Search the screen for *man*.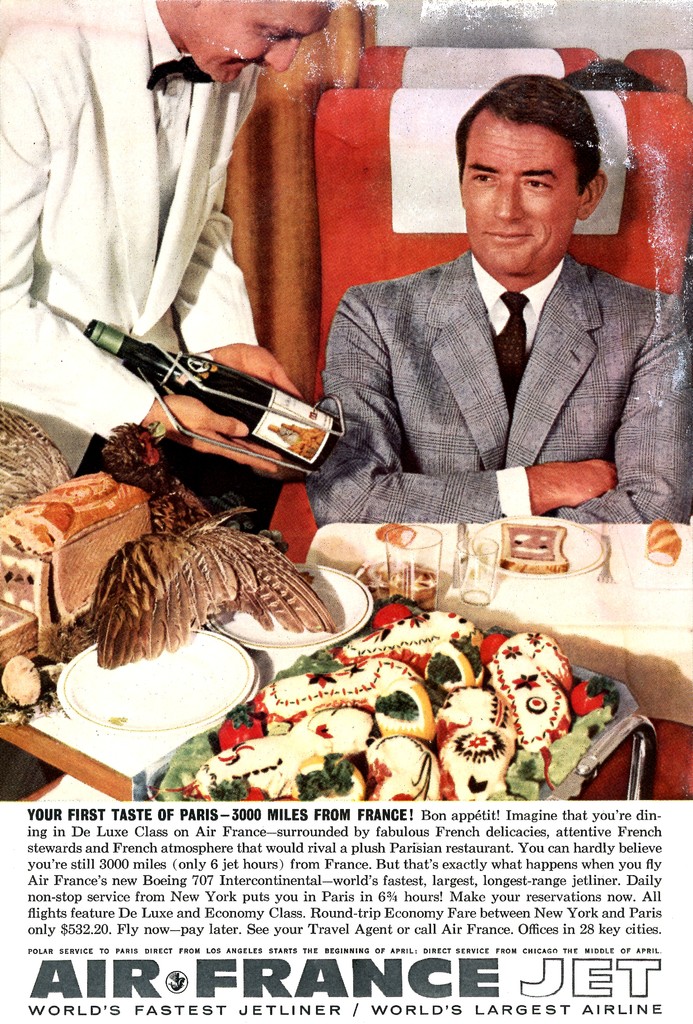
Found at x1=0 y1=0 x2=340 y2=480.
